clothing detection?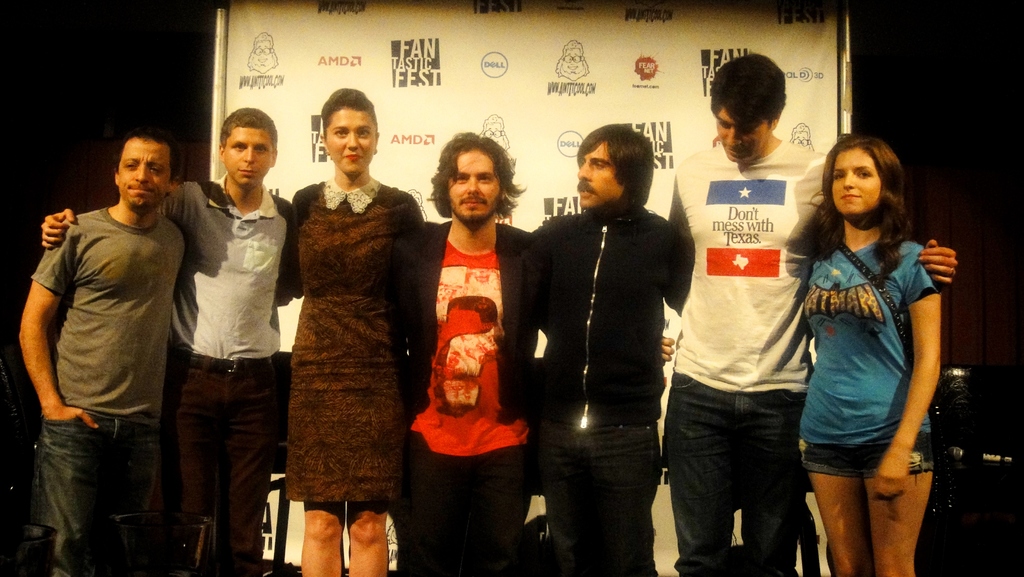
524/211/706/425
